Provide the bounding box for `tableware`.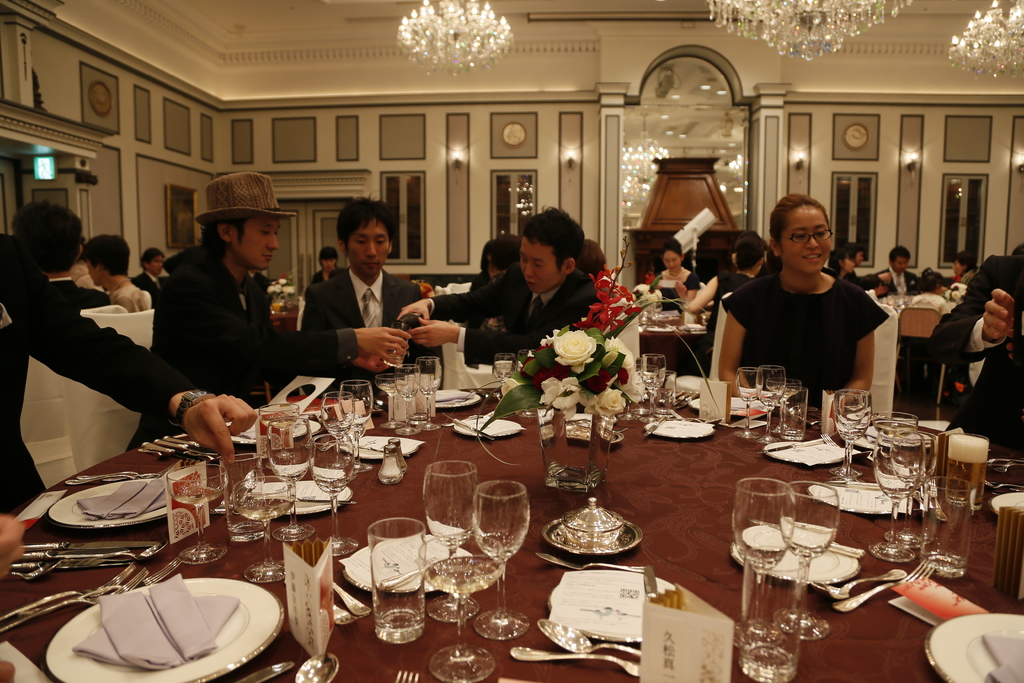
x1=824, y1=568, x2=906, y2=597.
